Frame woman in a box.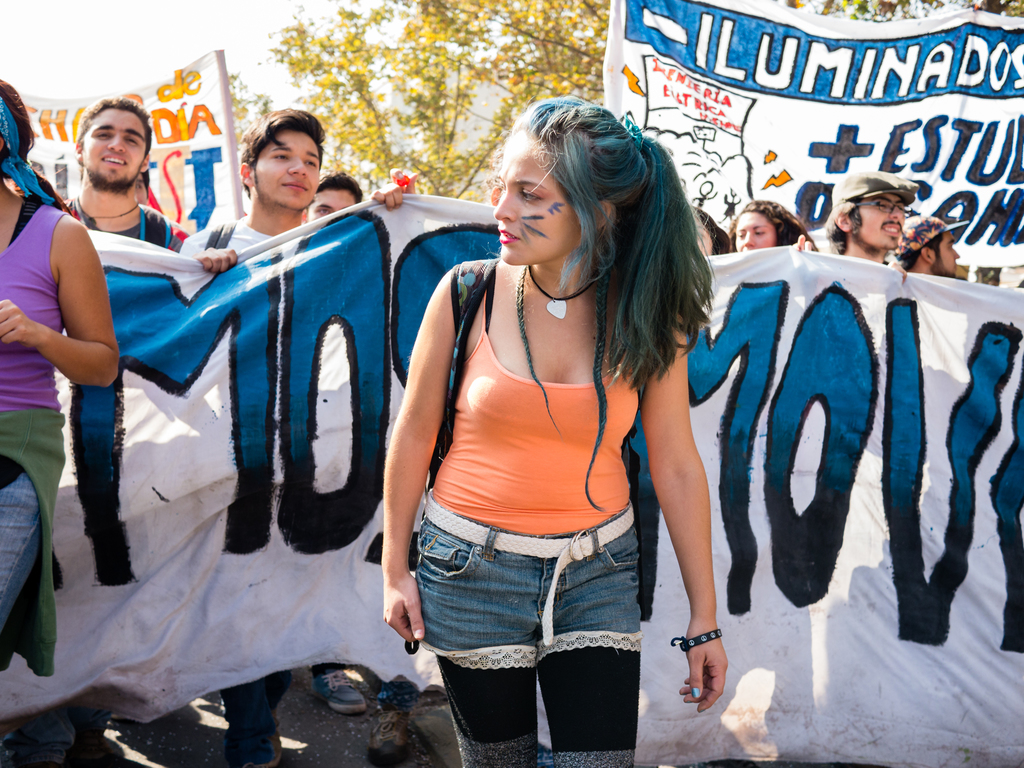
rect(0, 74, 115, 643).
